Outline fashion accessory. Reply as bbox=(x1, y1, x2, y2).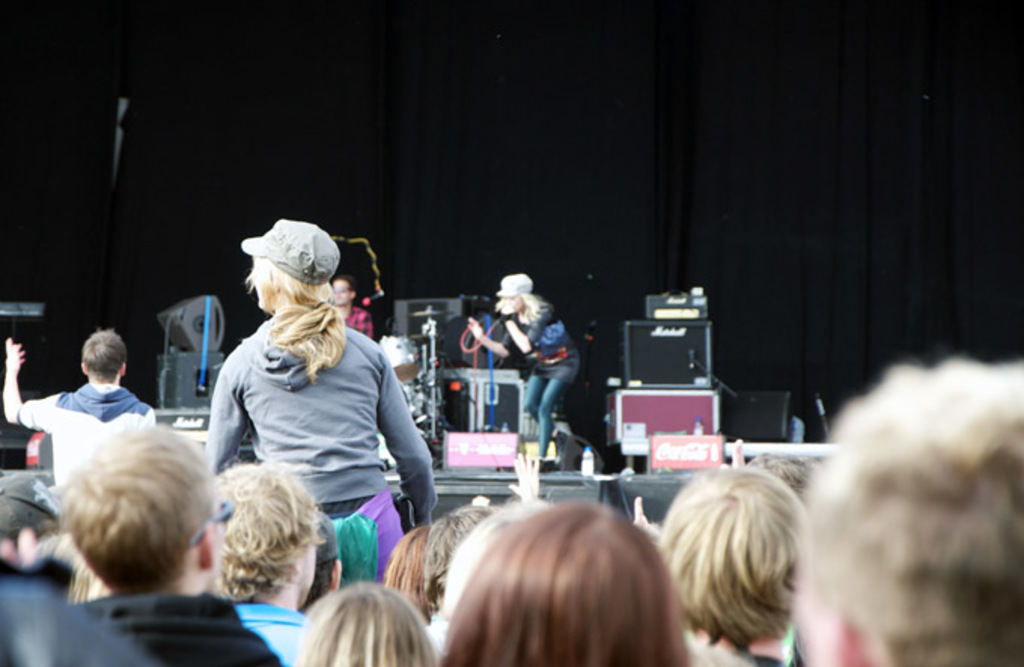
bbox=(239, 218, 340, 286).
